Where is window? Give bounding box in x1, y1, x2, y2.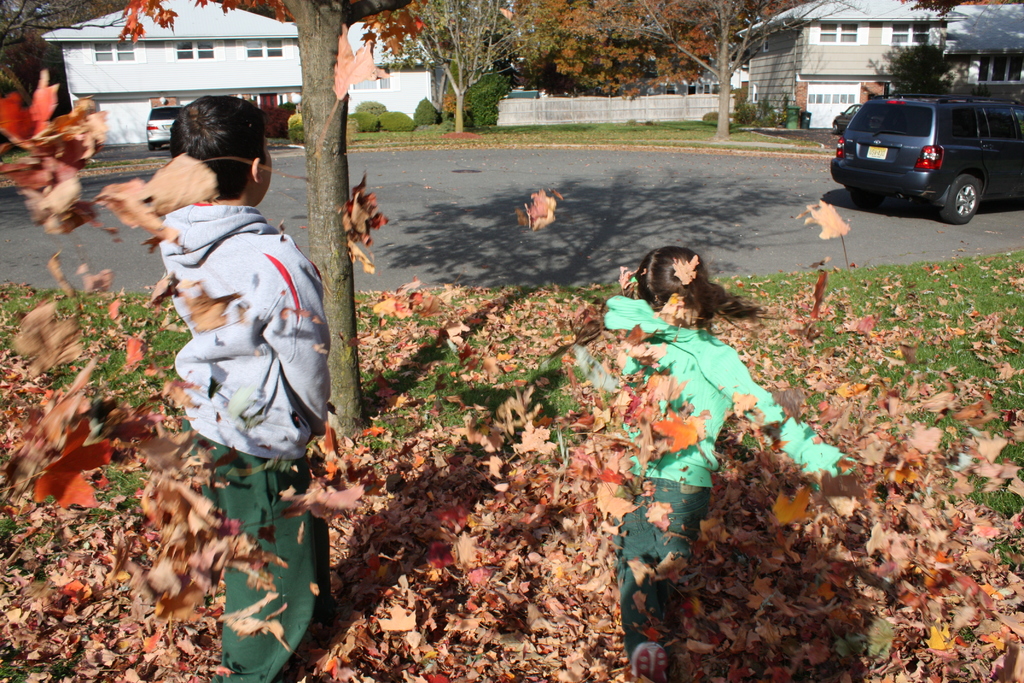
891, 21, 928, 47.
